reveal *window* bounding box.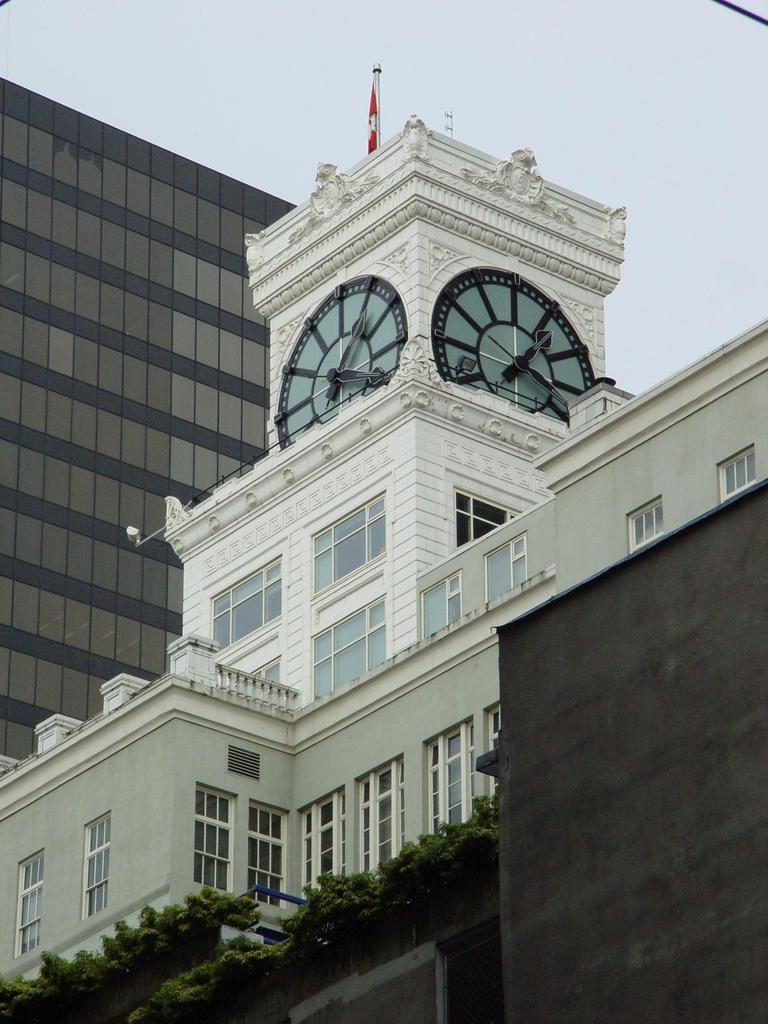
Revealed: 717, 440, 758, 502.
